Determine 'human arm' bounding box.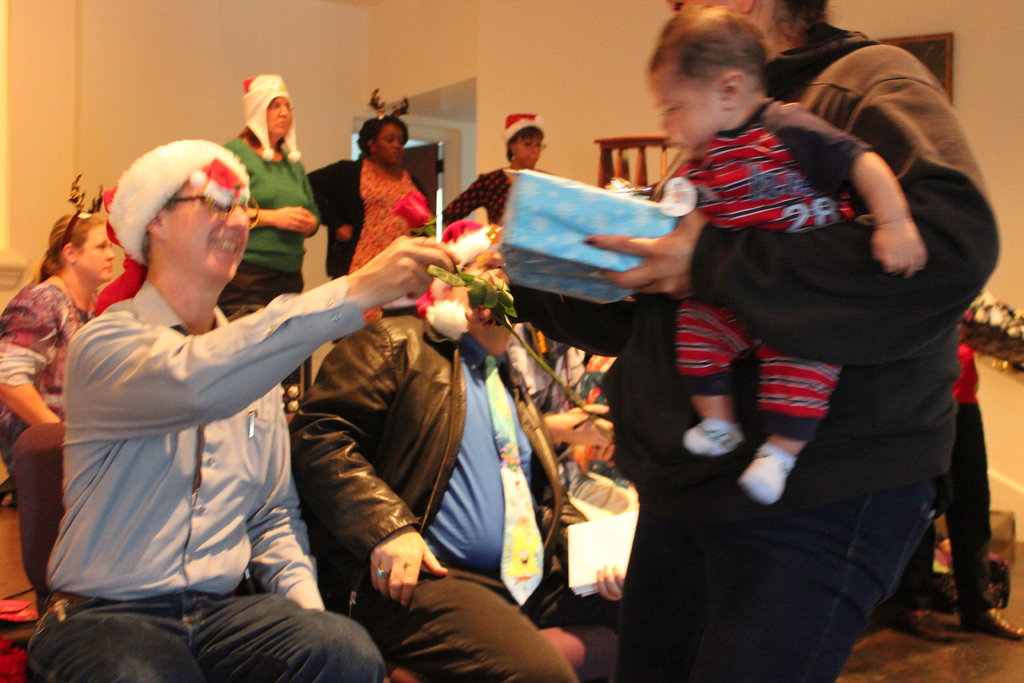
Determined: (253, 202, 300, 228).
